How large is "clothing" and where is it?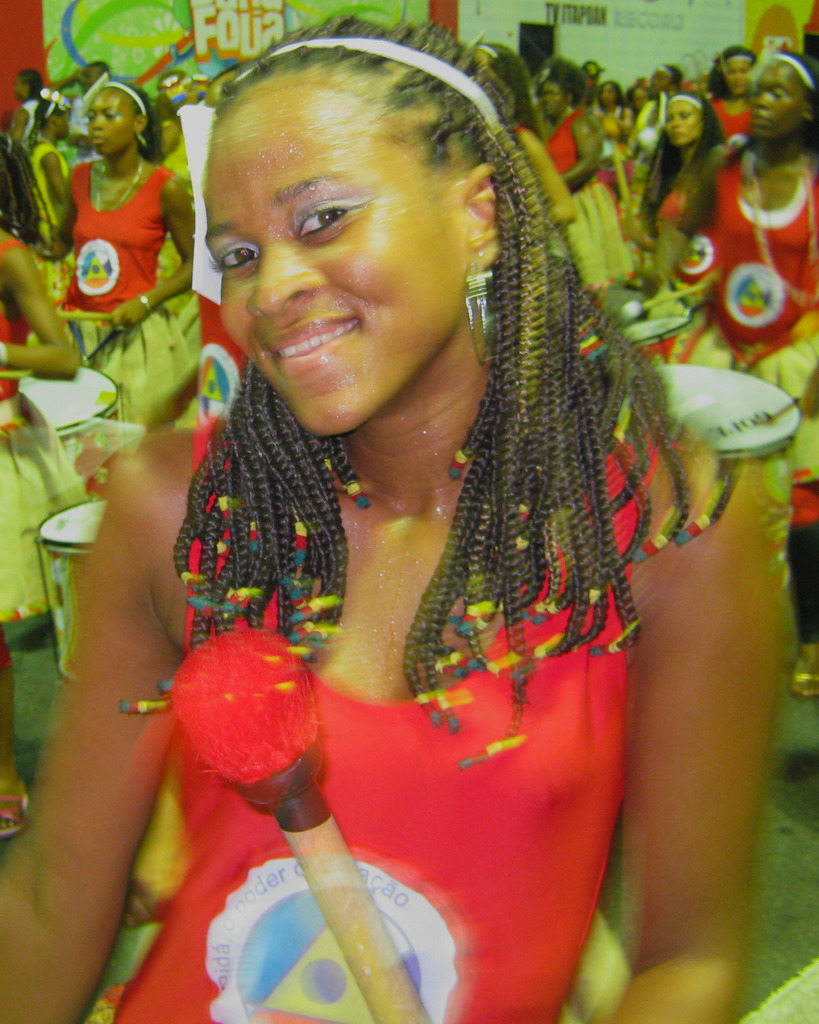
Bounding box: [x1=699, y1=44, x2=742, y2=150].
